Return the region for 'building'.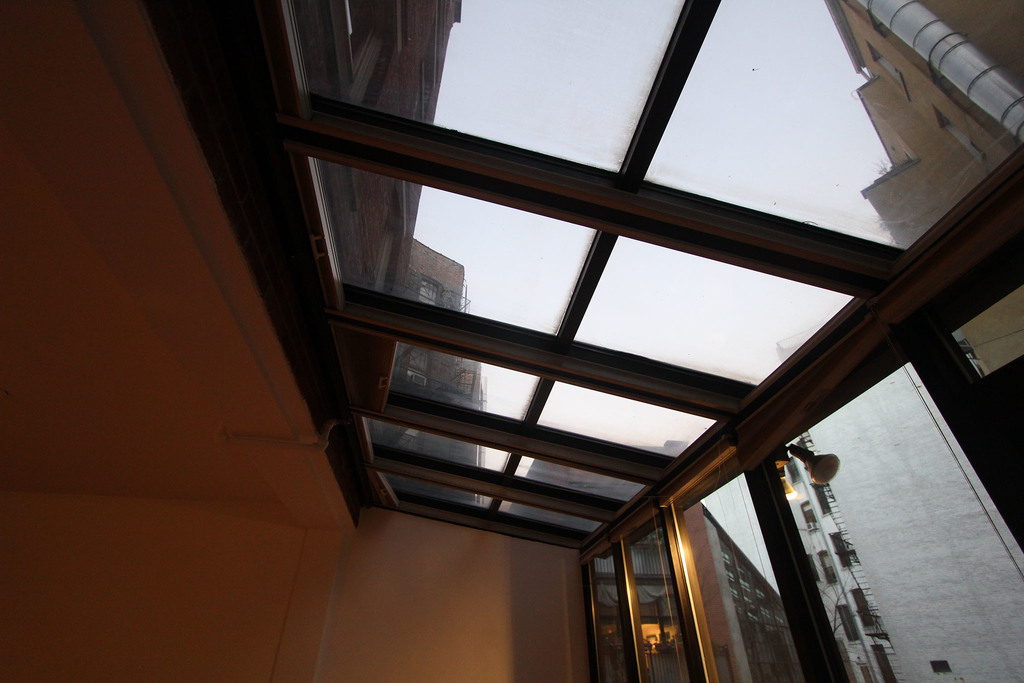
x1=822 y1=0 x2=1023 y2=378.
